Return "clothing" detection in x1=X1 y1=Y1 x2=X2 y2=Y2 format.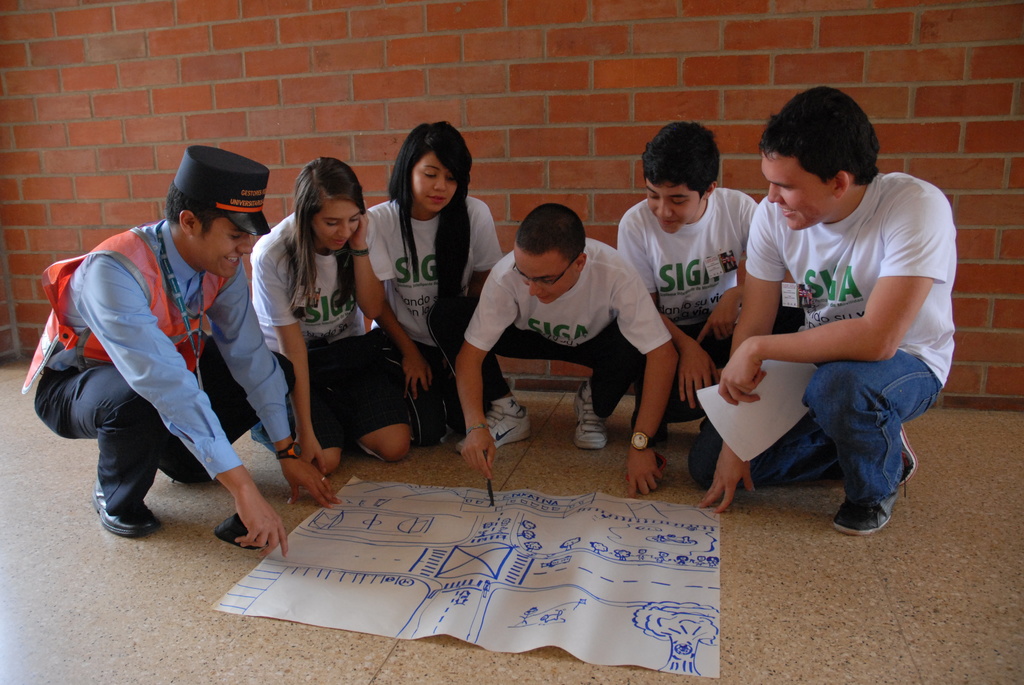
x1=48 y1=189 x2=262 y2=515.
